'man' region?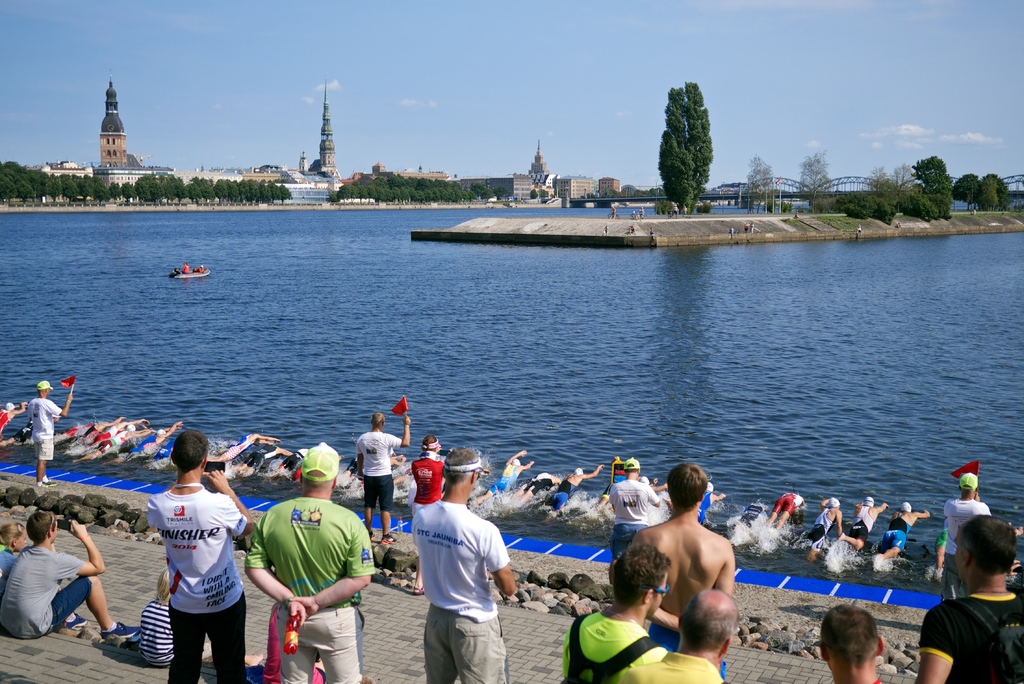
l=822, t=606, r=884, b=683
